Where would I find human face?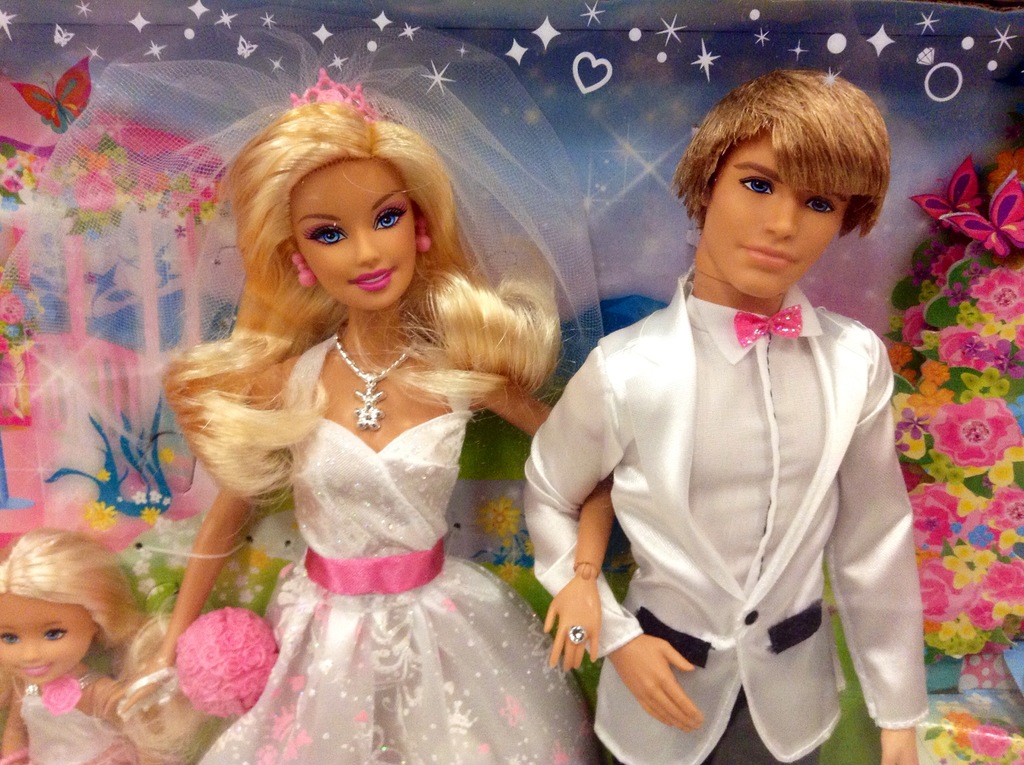
At (289,165,413,314).
